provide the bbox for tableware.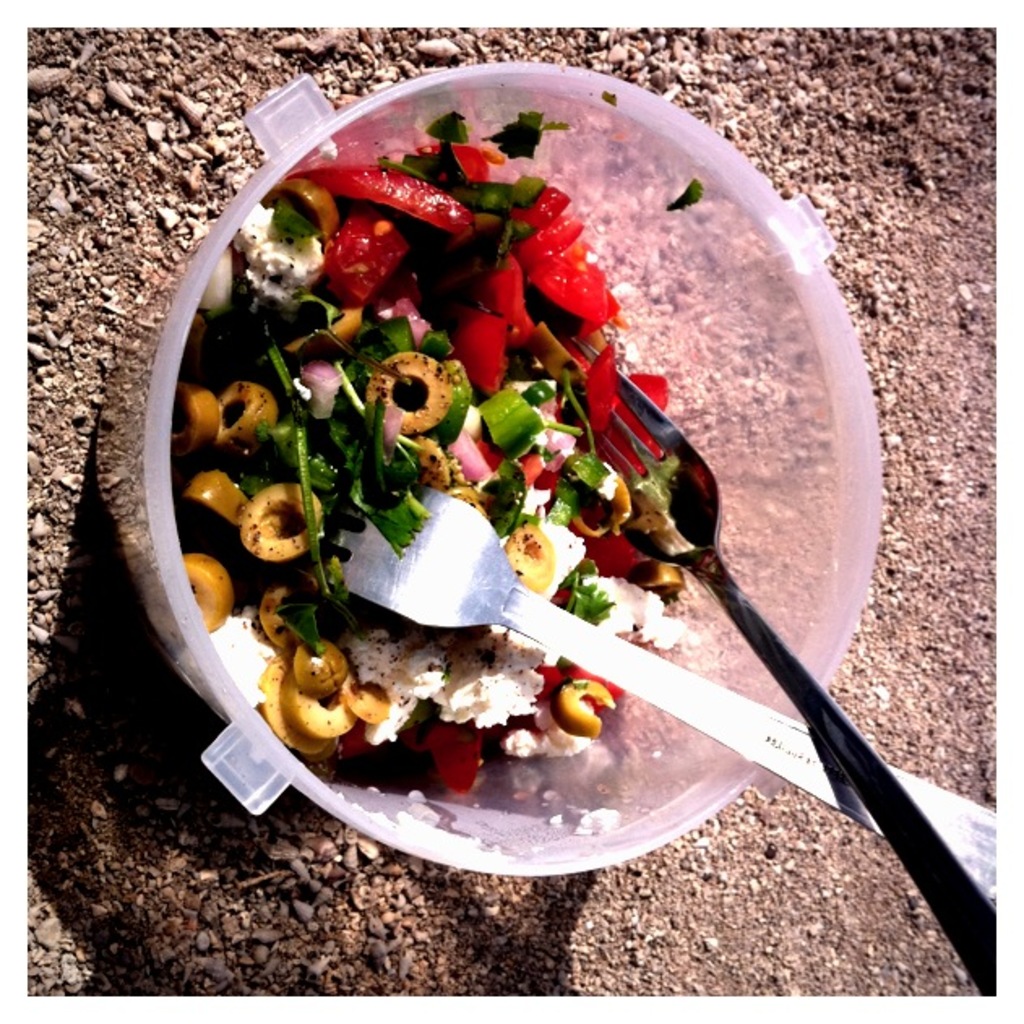
Rect(305, 484, 1000, 912).
